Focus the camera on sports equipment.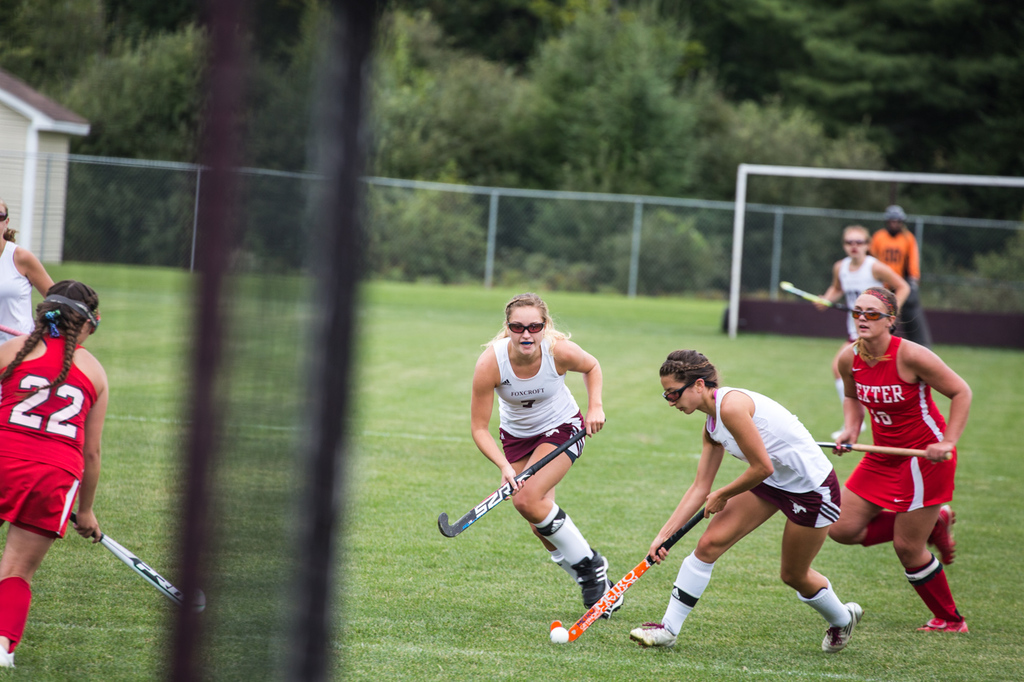
Focus region: [x1=438, y1=433, x2=590, y2=541].
